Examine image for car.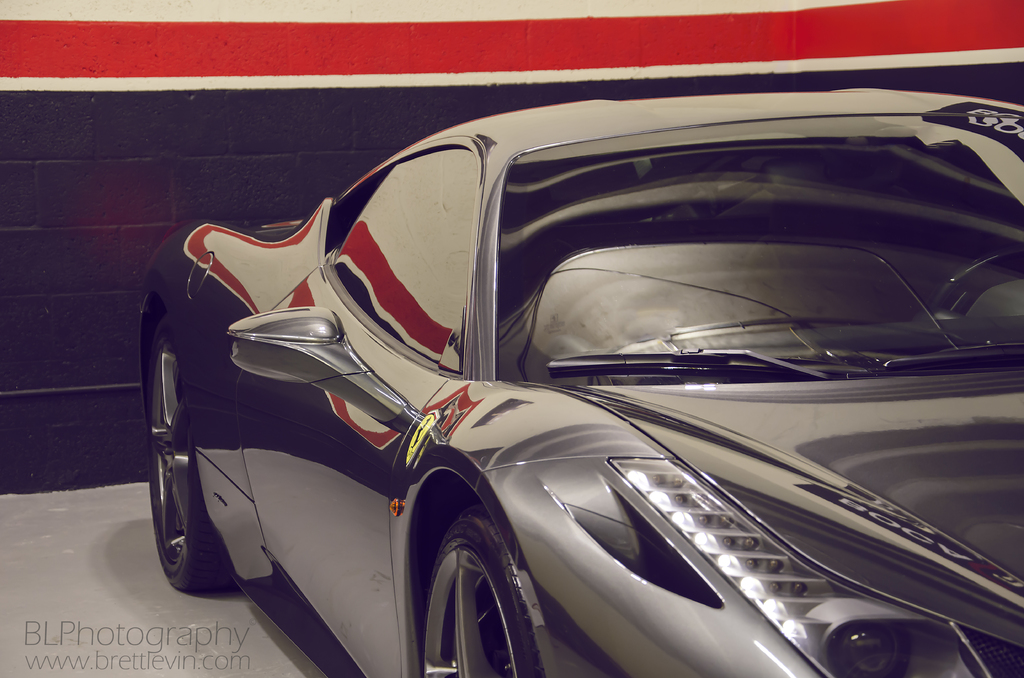
Examination result: 133:87:1023:677.
